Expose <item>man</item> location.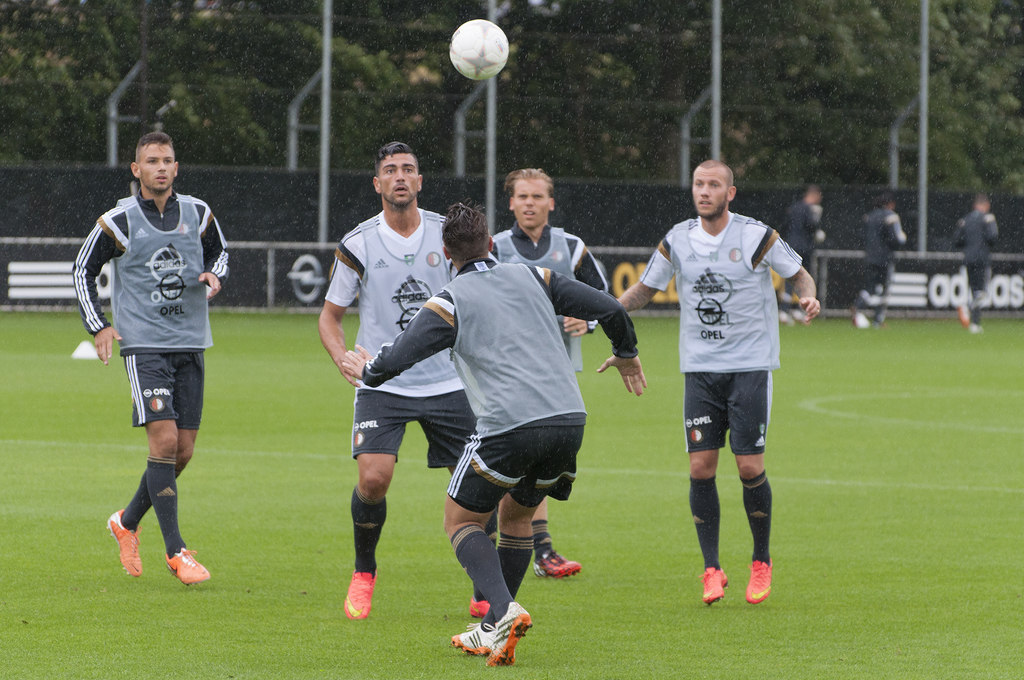
Exposed at bbox=[340, 204, 647, 665].
